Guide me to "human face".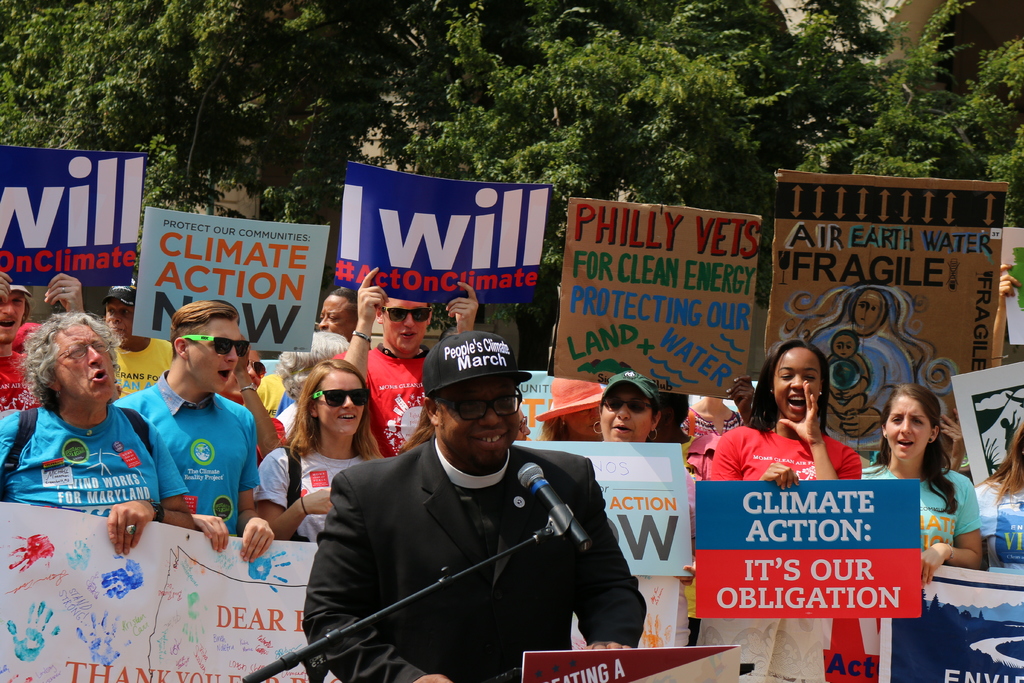
Guidance: {"x1": 229, "y1": 345, "x2": 264, "y2": 402}.
